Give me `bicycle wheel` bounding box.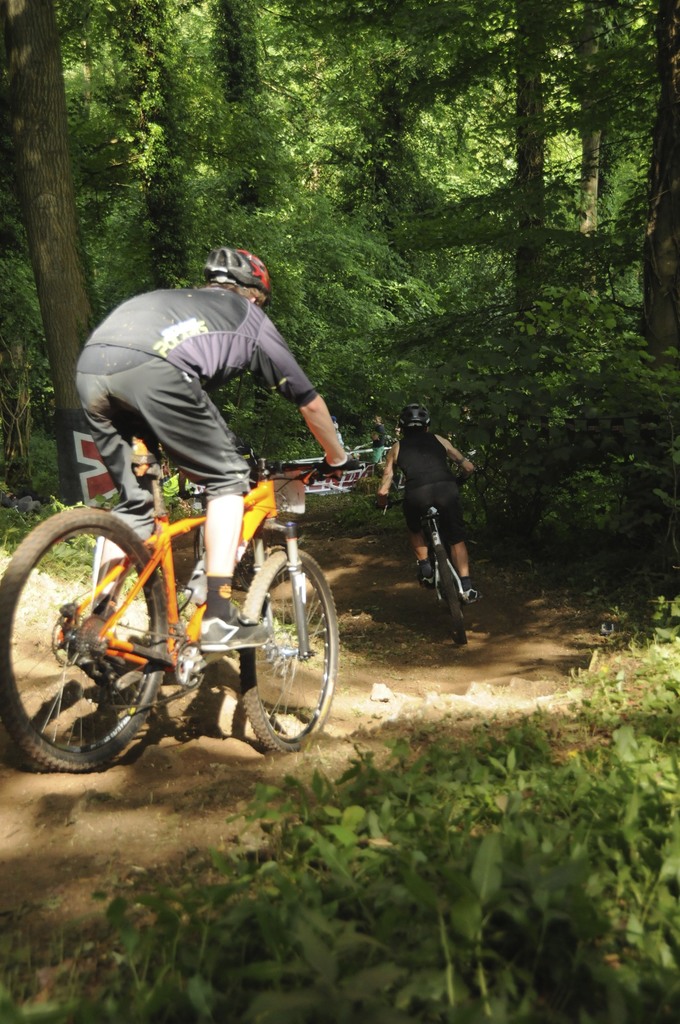
240/545/340/750.
